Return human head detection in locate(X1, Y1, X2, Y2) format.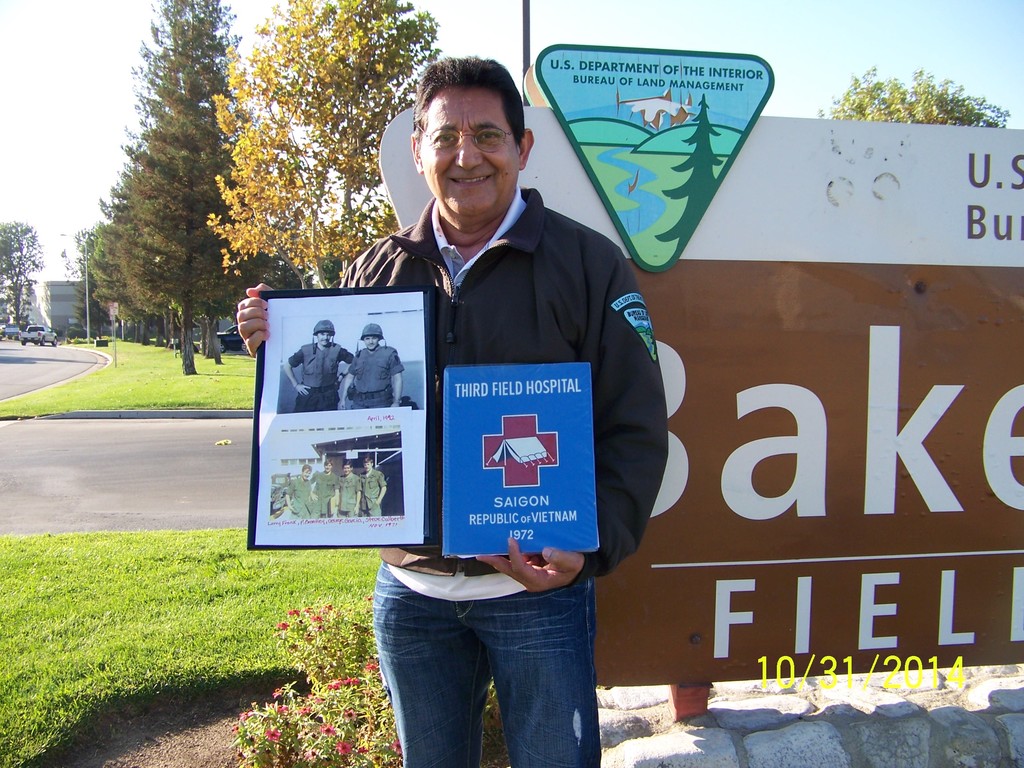
locate(323, 460, 332, 470).
